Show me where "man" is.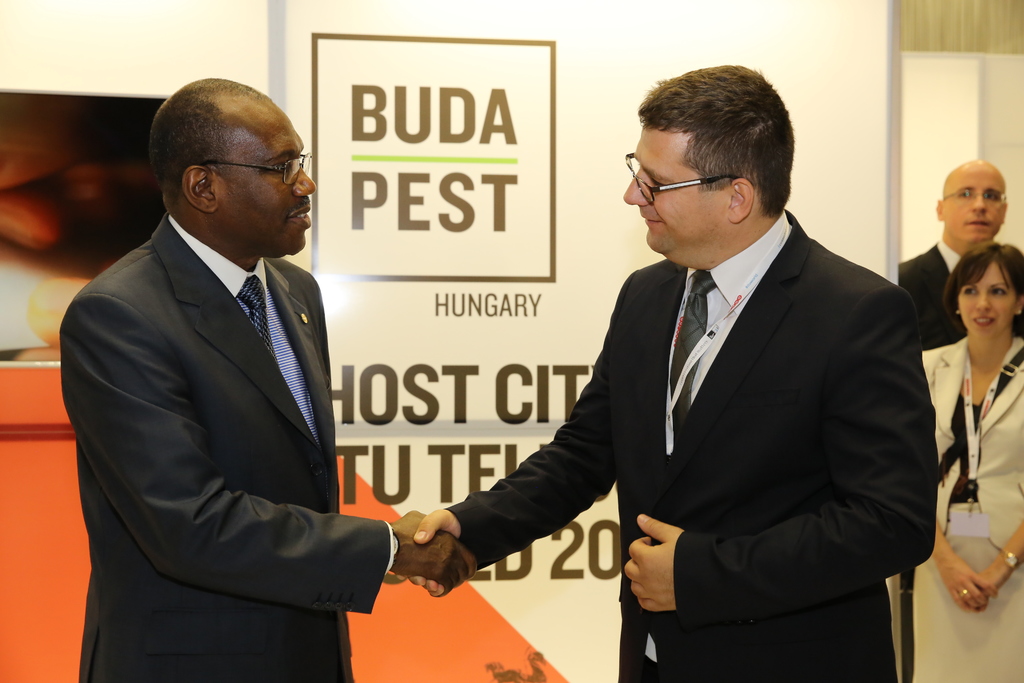
"man" is at BBox(53, 60, 394, 682).
